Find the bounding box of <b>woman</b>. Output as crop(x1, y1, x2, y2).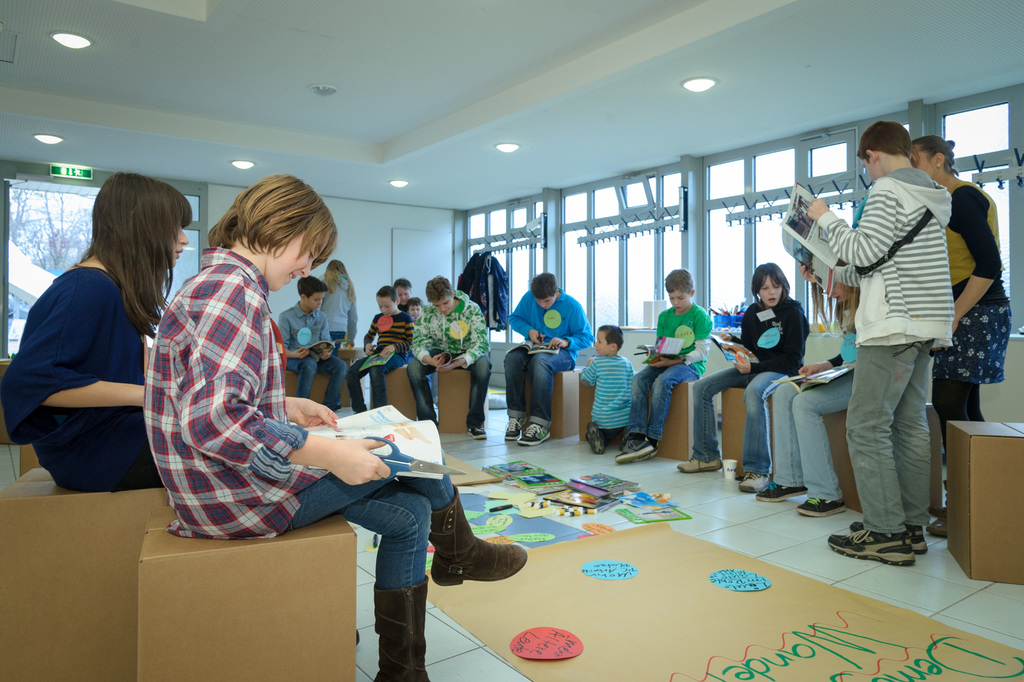
crop(0, 178, 212, 505).
